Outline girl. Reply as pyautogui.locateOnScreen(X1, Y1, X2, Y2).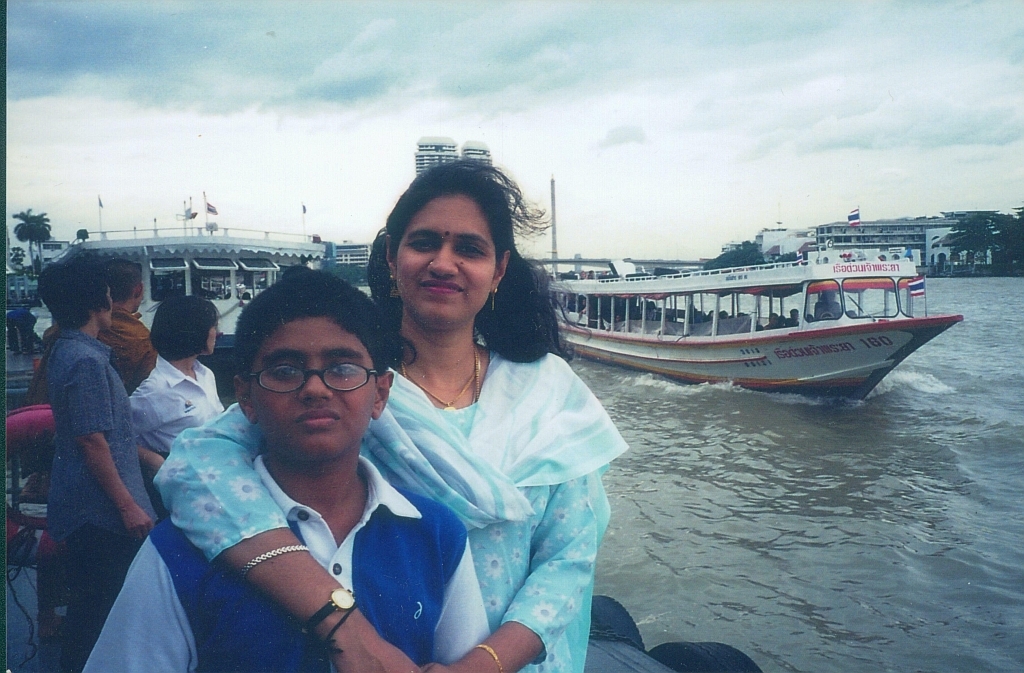
pyautogui.locateOnScreen(30, 259, 158, 672).
